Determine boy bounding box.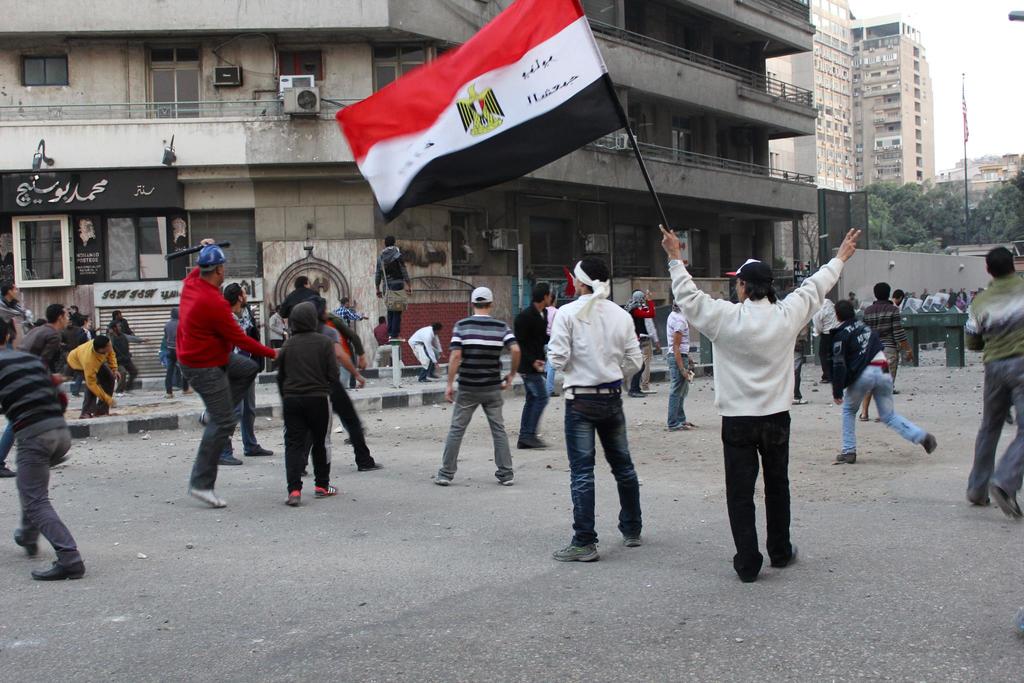
Determined: rect(278, 303, 342, 507).
